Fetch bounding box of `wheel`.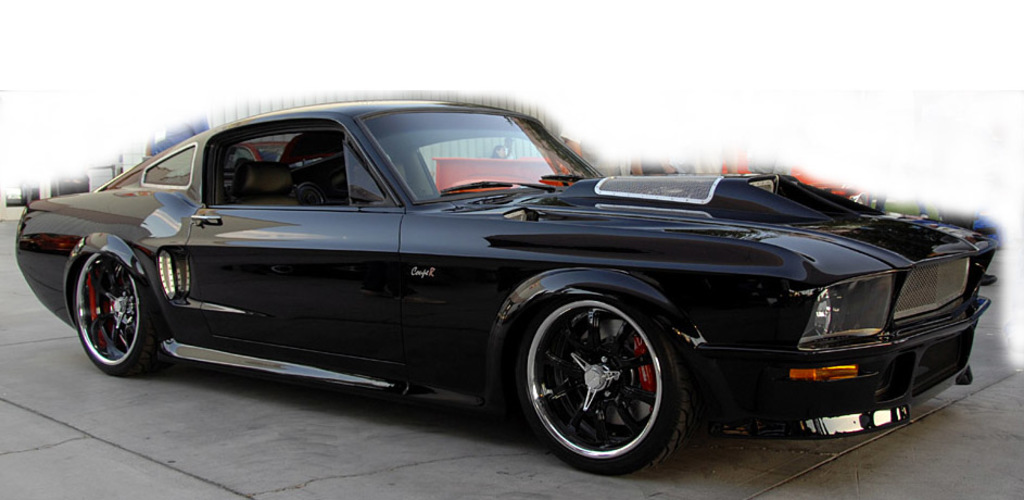
Bbox: bbox(514, 291, 694, 482).
